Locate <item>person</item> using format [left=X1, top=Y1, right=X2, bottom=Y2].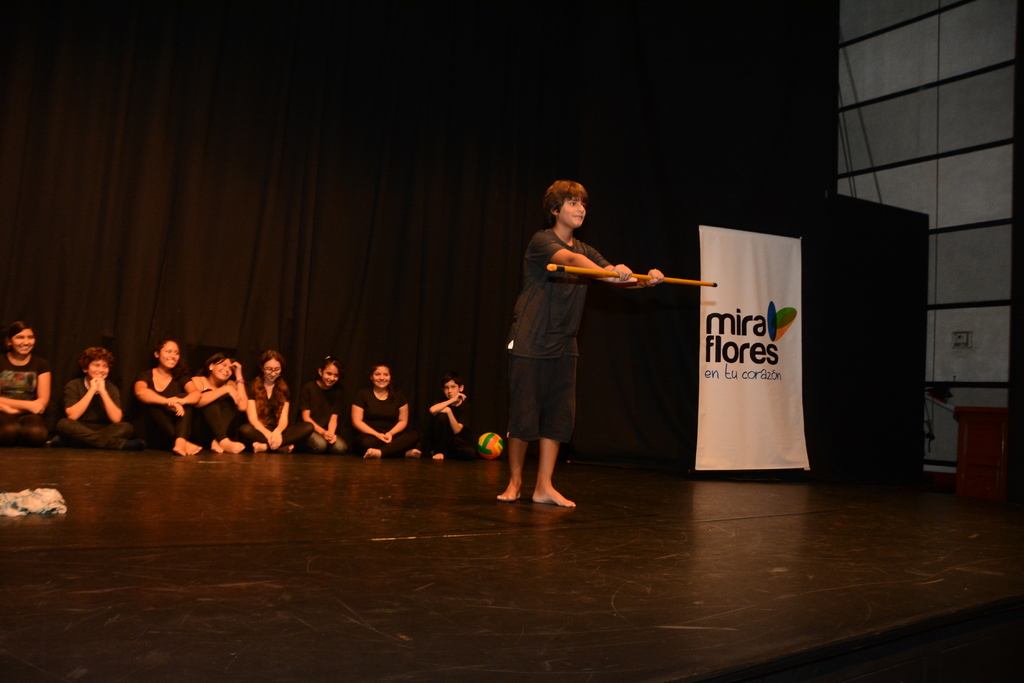
[left=423, top=366, right=476, bottom=459].
